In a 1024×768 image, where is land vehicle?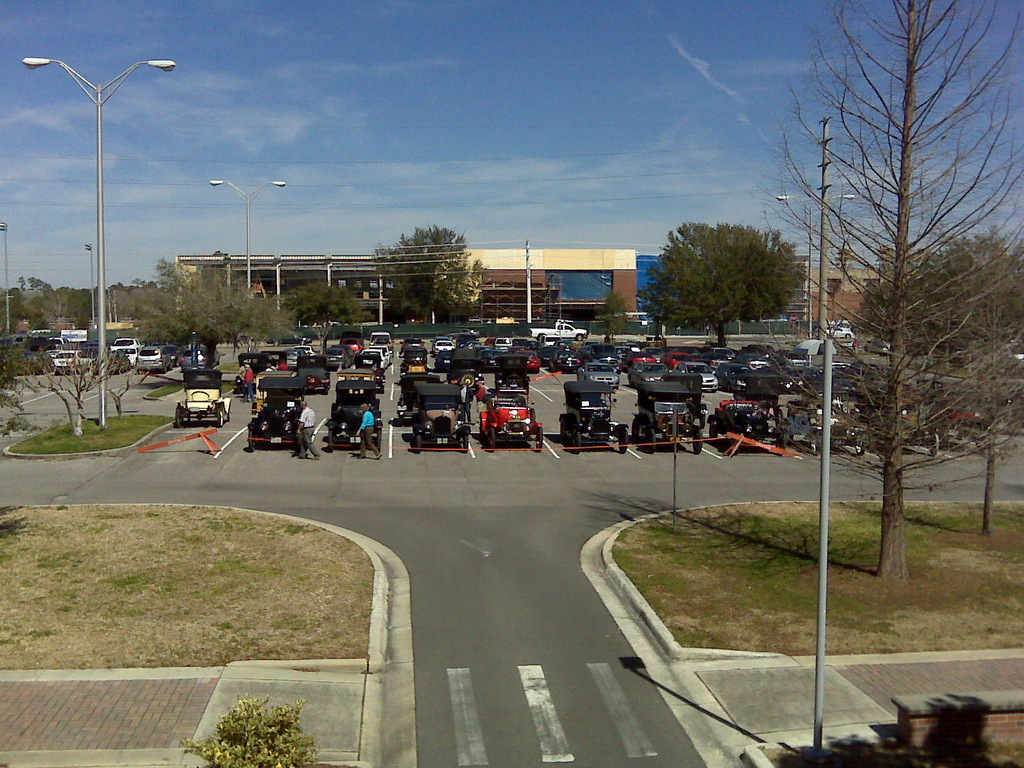
[186,346,222,364].
